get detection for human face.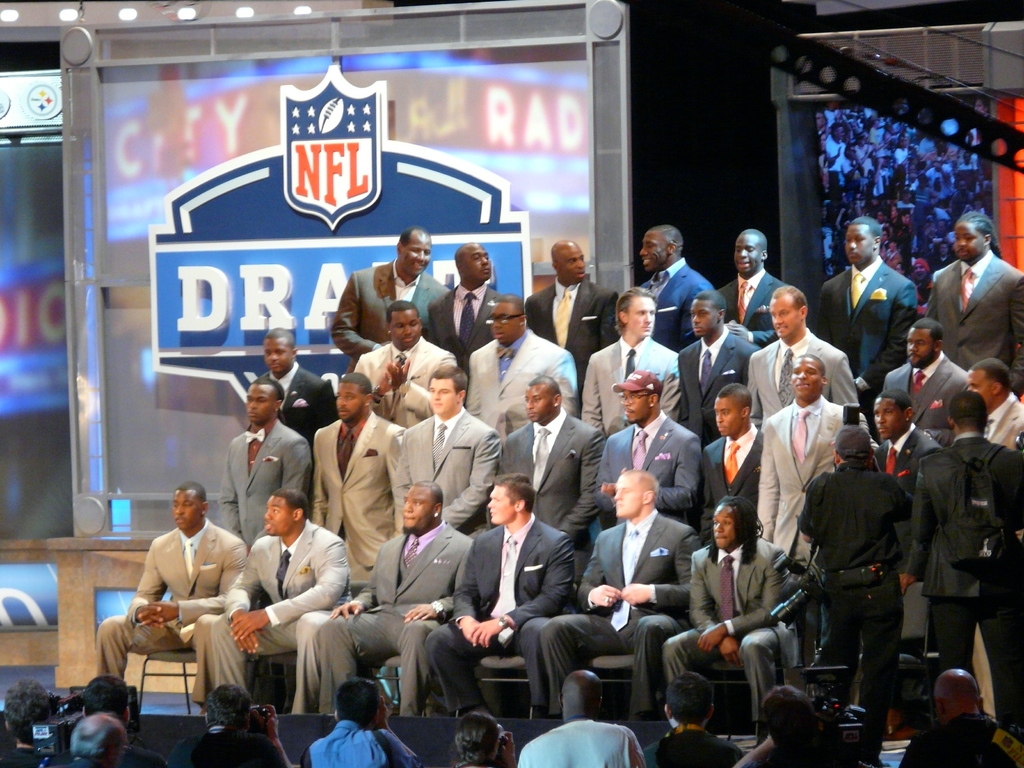
Detection: box=[876, 397, 906, 437].
